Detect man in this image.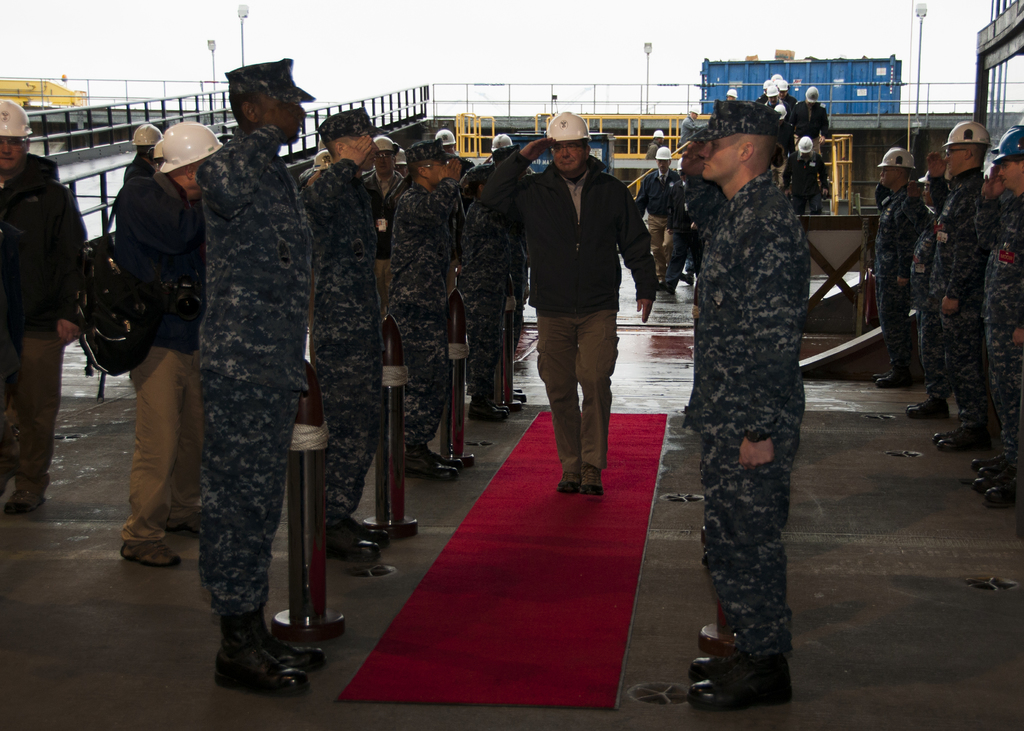
Detection: <region>118, 118, 223, 565</region>.
